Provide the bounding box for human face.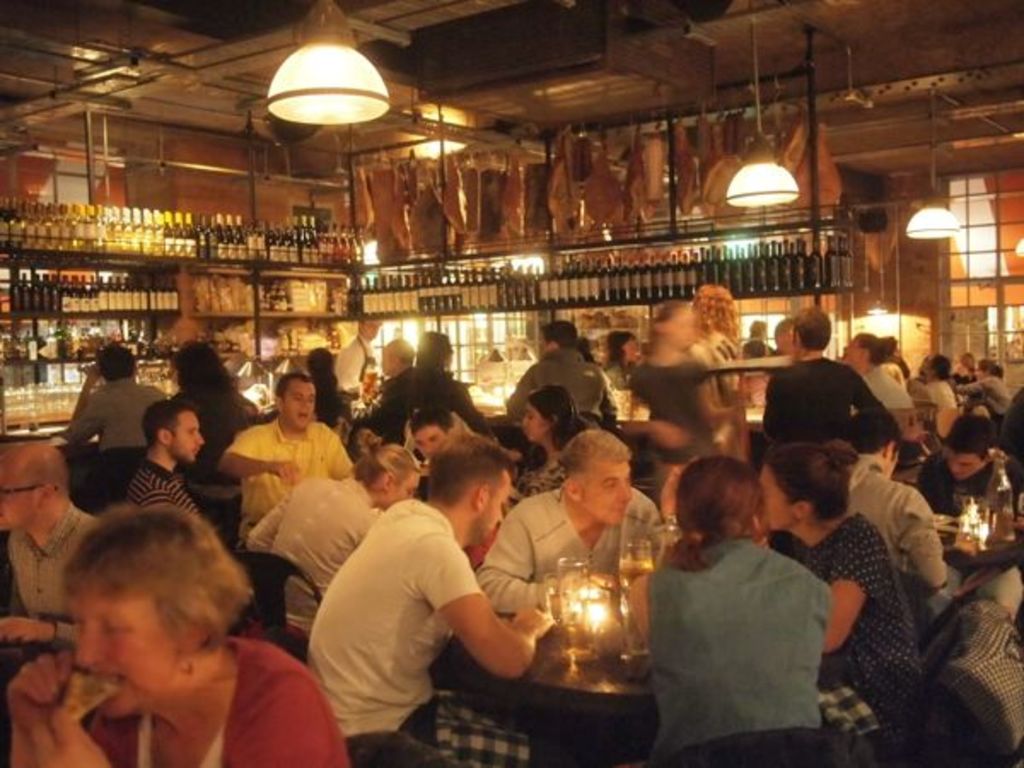
<box>853,340,874,360</box>.
